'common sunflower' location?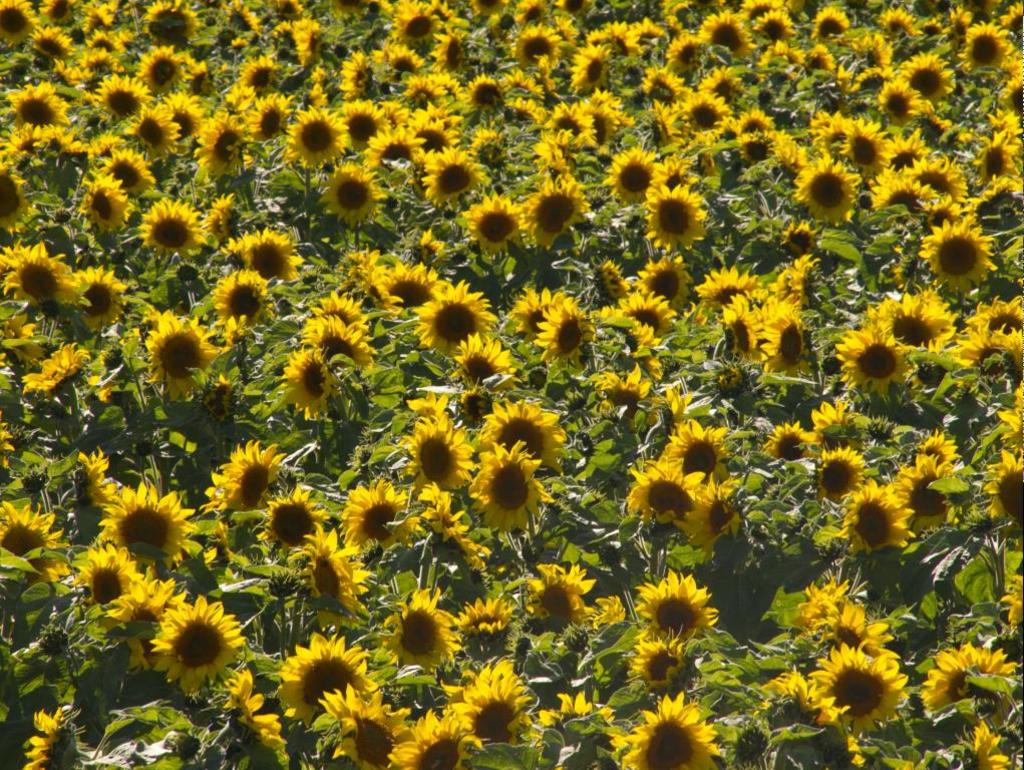
Rect(531, 302, 586, 368)
